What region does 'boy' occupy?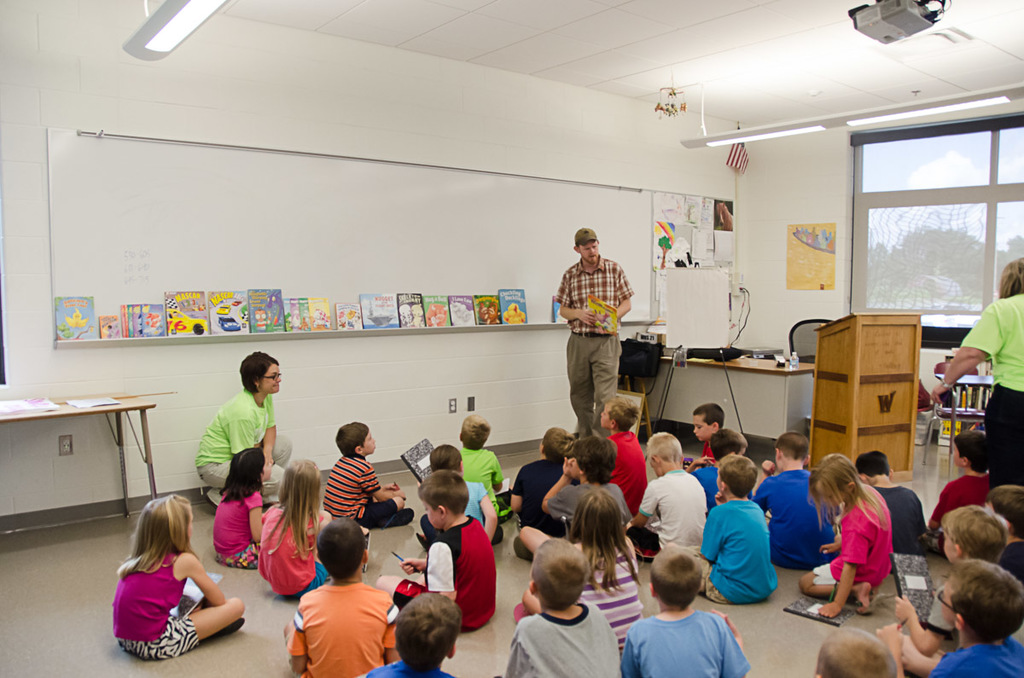
region(889, 504, 1004, 667).
